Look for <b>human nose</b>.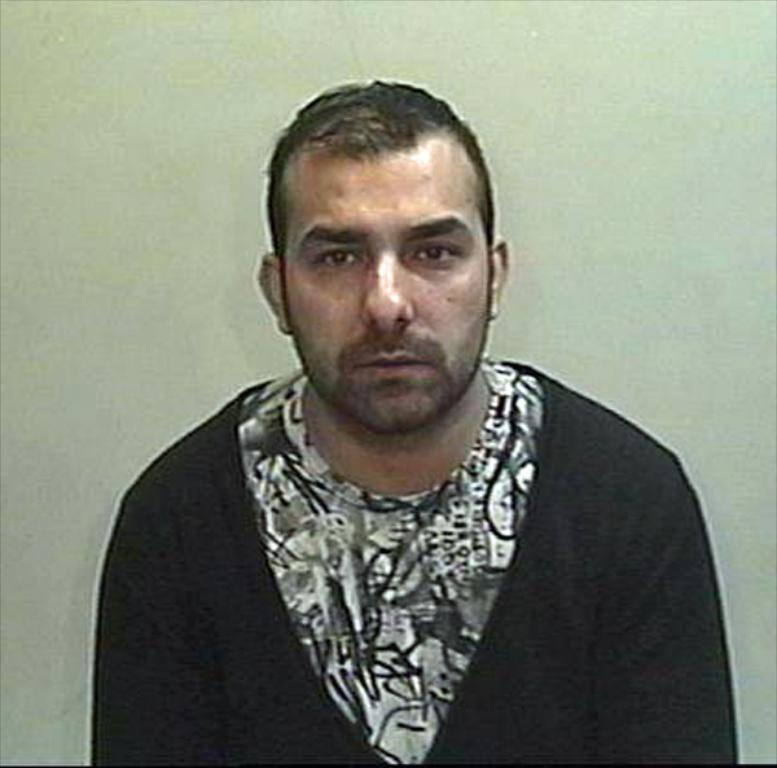
Found: detection(359, 249, 417, 330).
